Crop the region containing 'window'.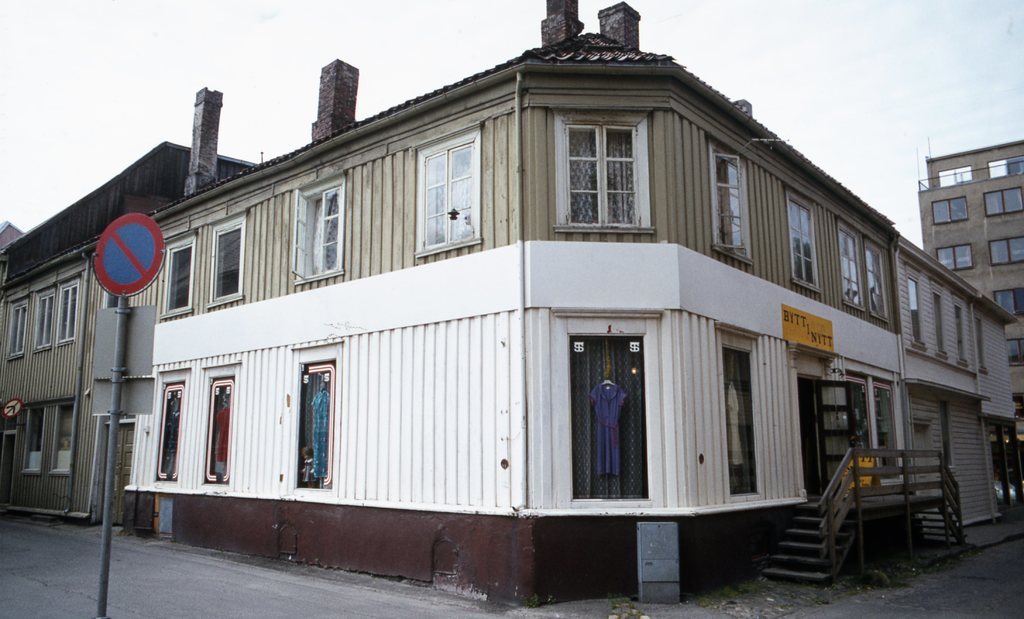
Crop region: 207,379,233,483.
